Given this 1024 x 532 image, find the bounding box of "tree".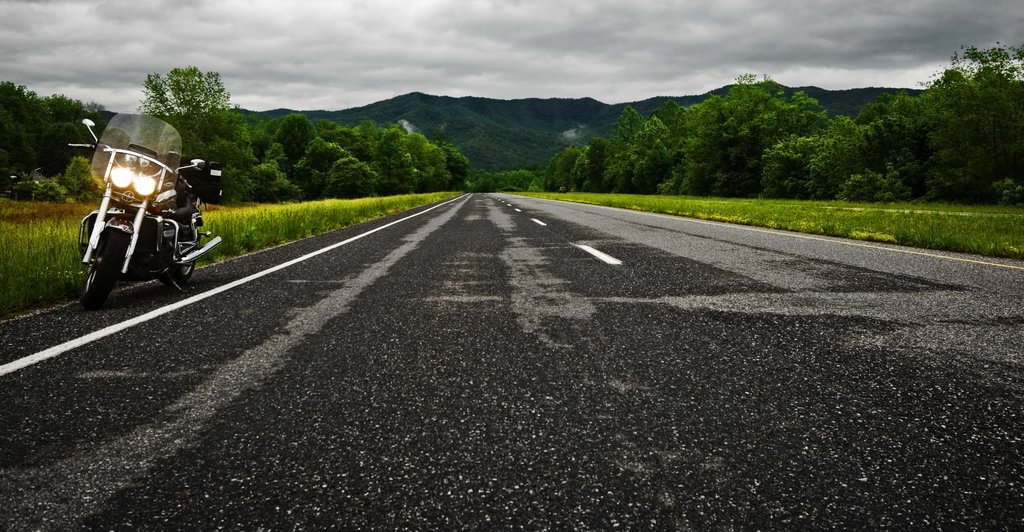
x1=137 y1=67 x2=250 y2=174.
